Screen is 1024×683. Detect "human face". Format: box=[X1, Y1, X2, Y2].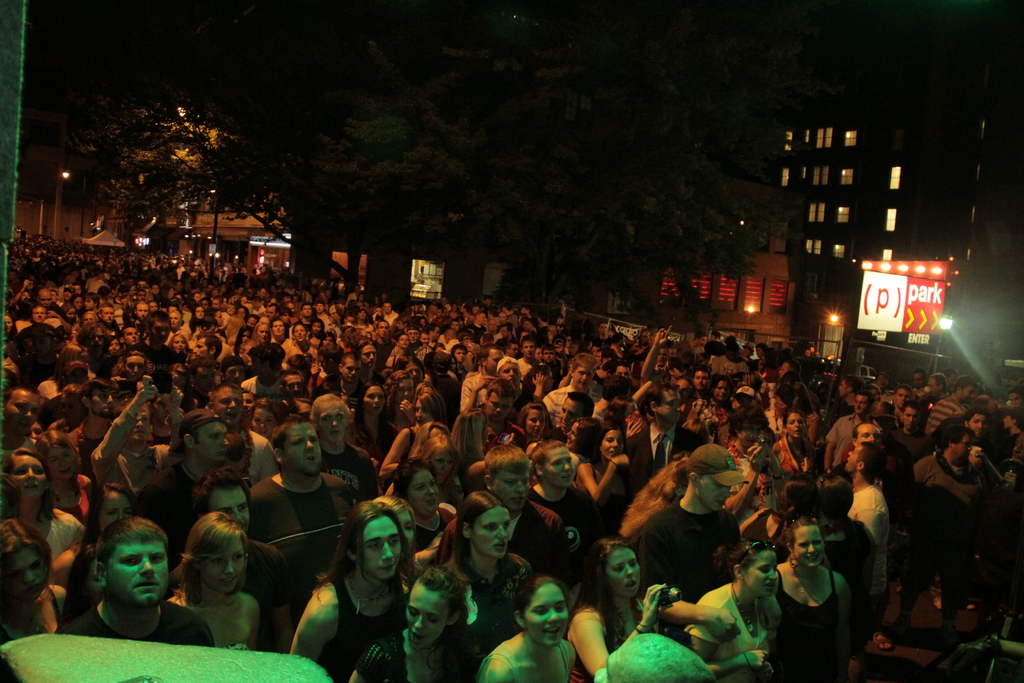
box=[358, 511, 405, 579].
